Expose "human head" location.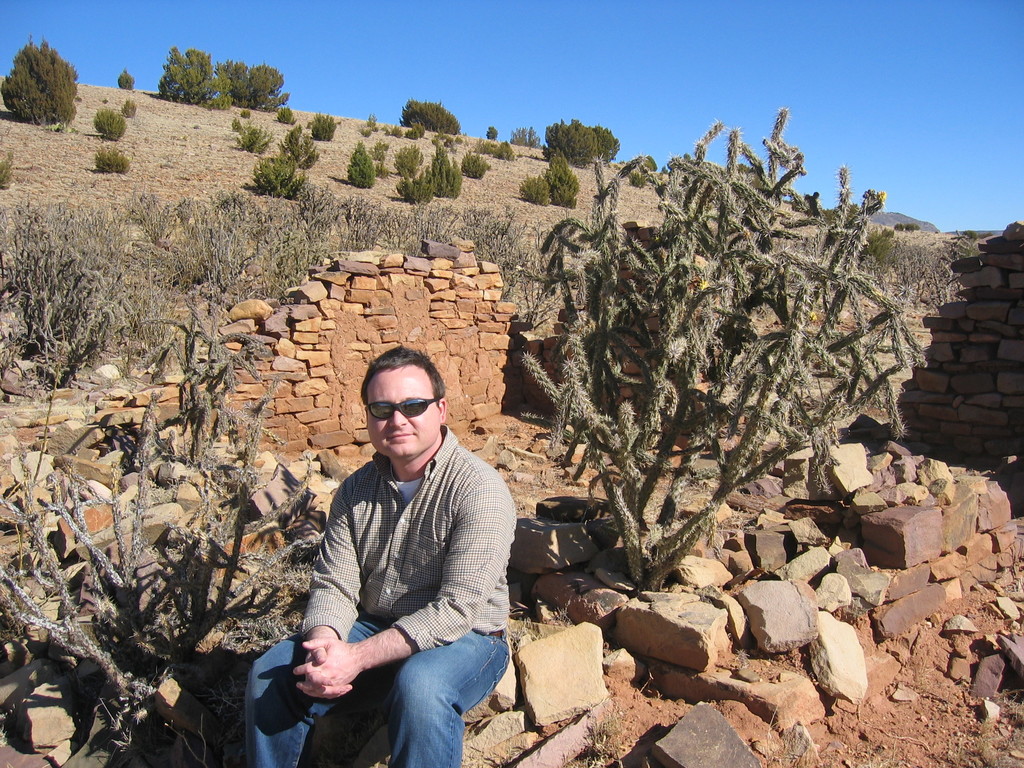
Exposed at 360 344 450 461.
